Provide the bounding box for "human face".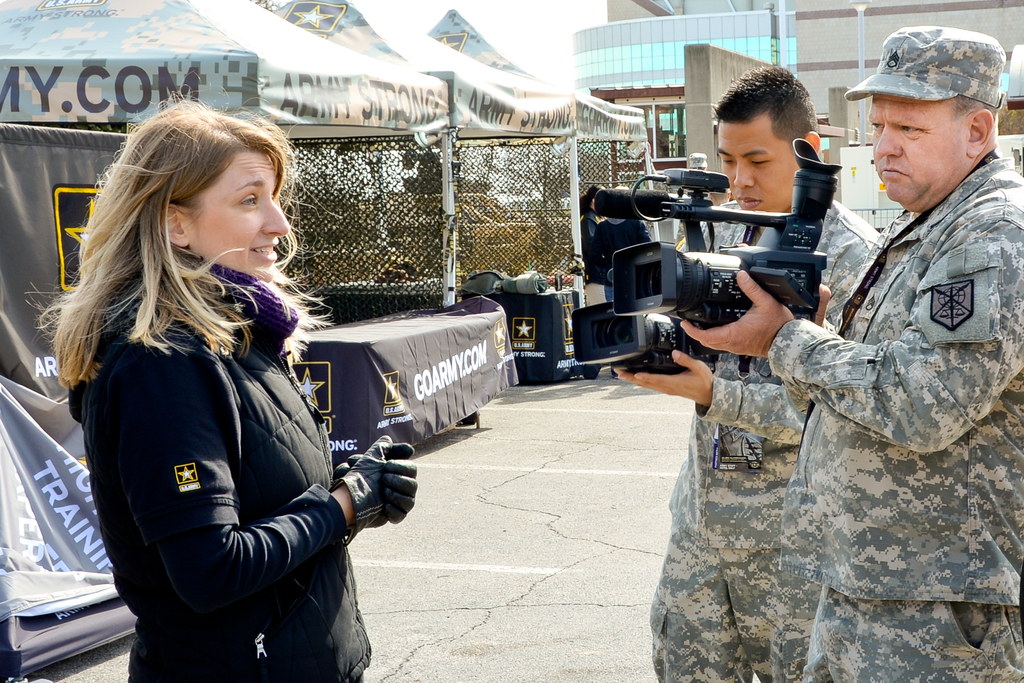
<box>872,81,969,199</box>.
